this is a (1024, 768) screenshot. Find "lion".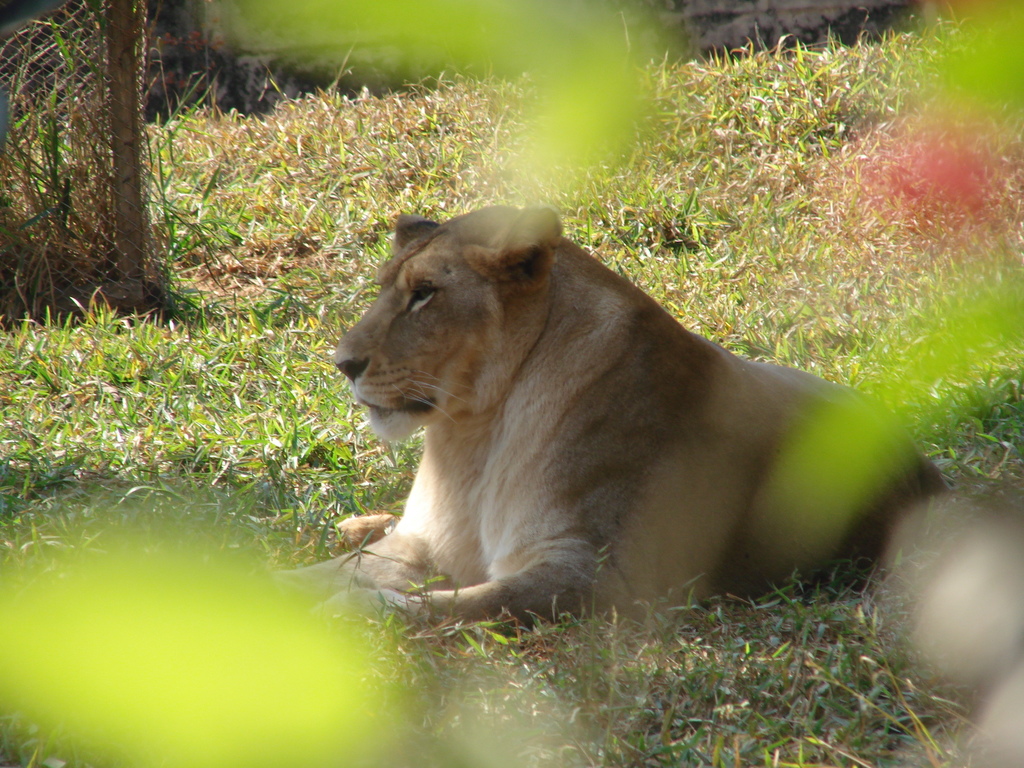
Bounding box: 272, 202, 958, 616.
